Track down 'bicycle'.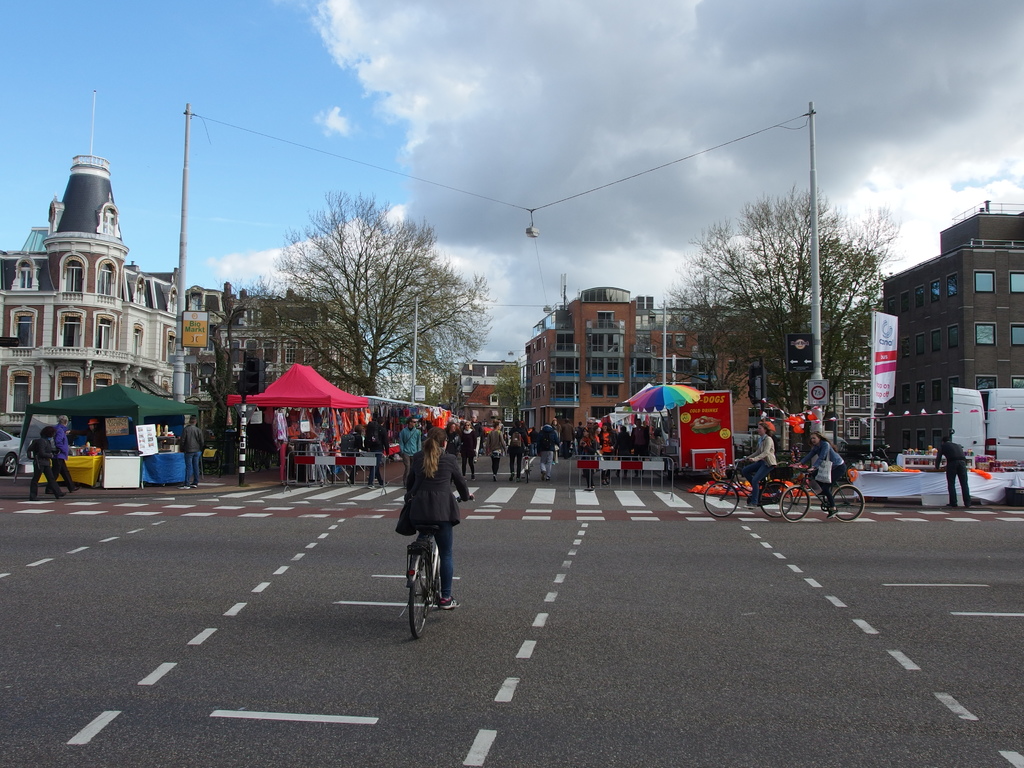
Tracked to bbox=(184, 444, 221, 476).
